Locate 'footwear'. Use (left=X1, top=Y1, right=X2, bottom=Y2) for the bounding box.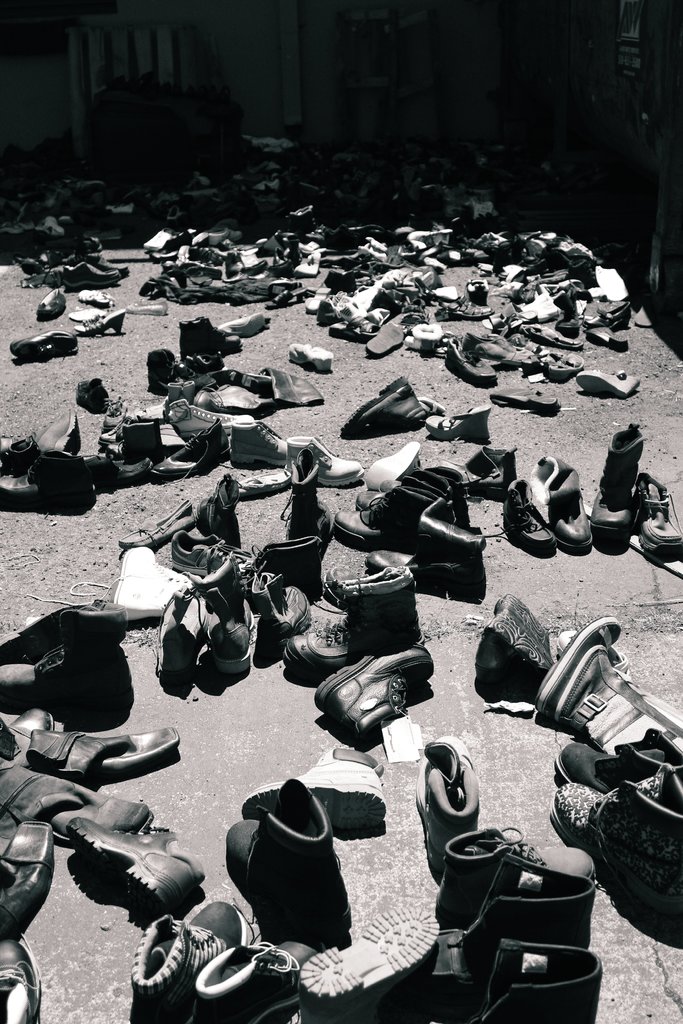
(left=377, top=538, right=484, bottom=600).
